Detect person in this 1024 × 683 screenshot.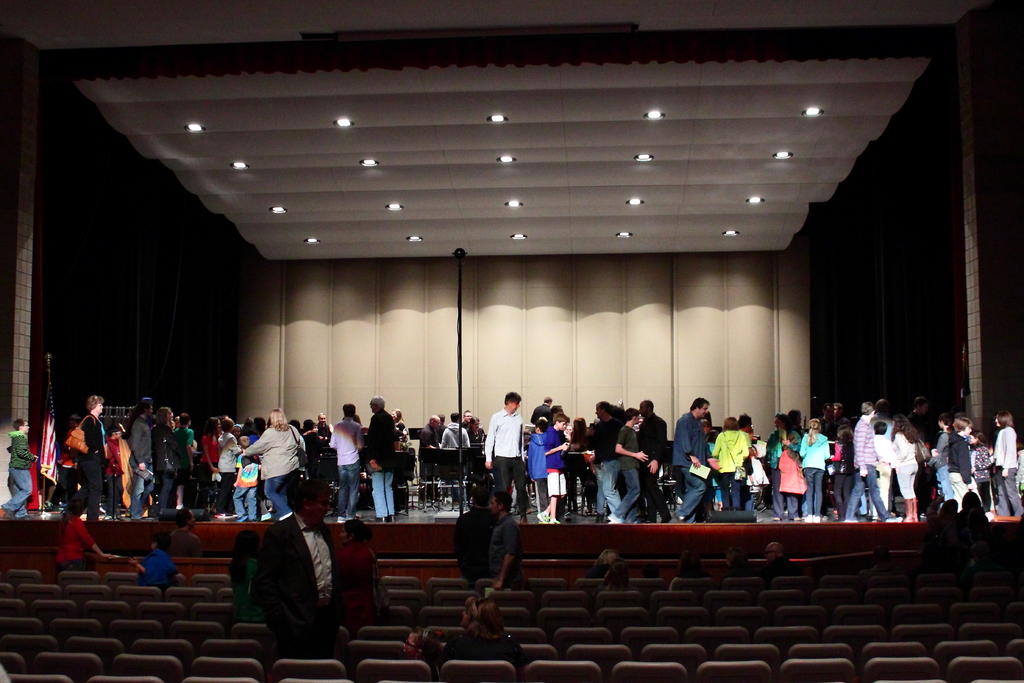
Detection: crop(957, 489, 991, 587).
